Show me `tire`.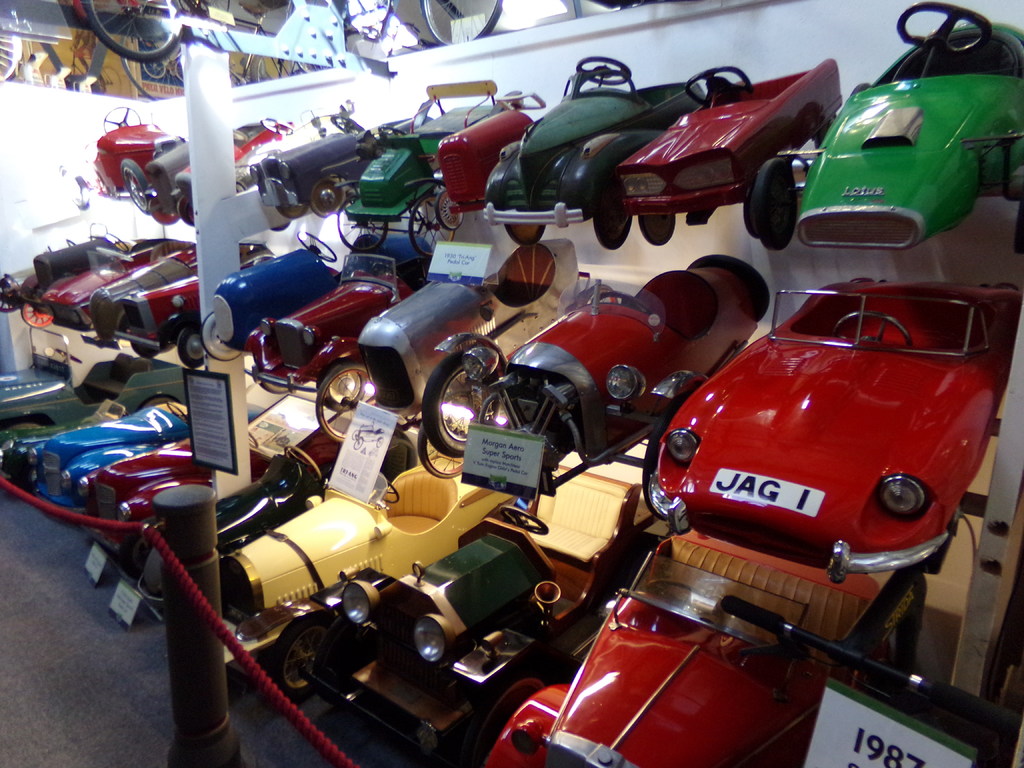
`tire` is here: box(310, 178, 344, 219).
